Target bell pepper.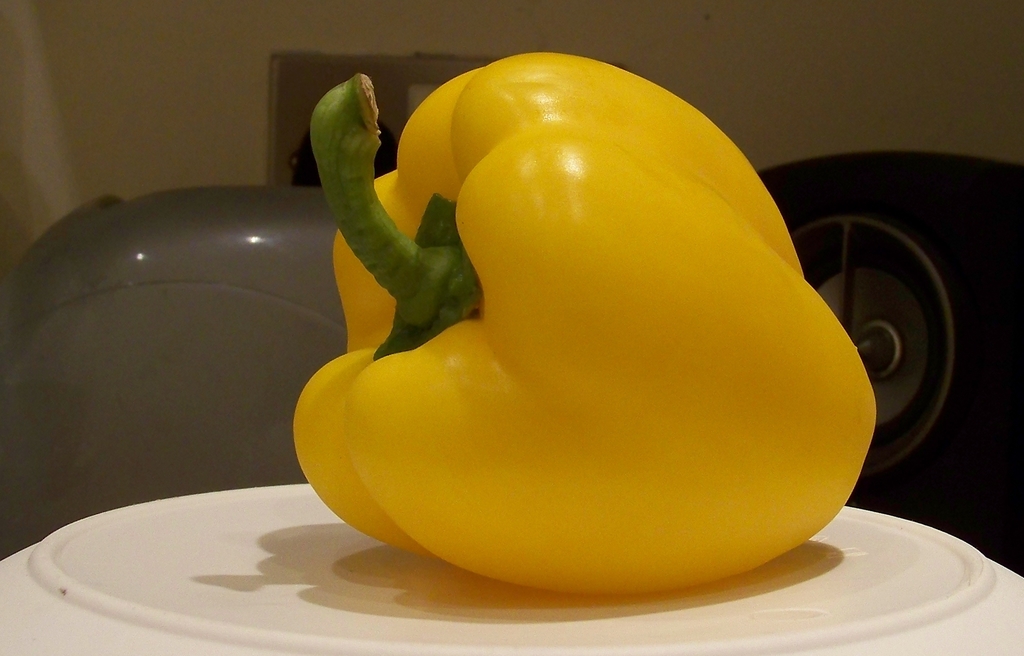
Target region: <bbox>289, 47, 872, 591</bbox>.
